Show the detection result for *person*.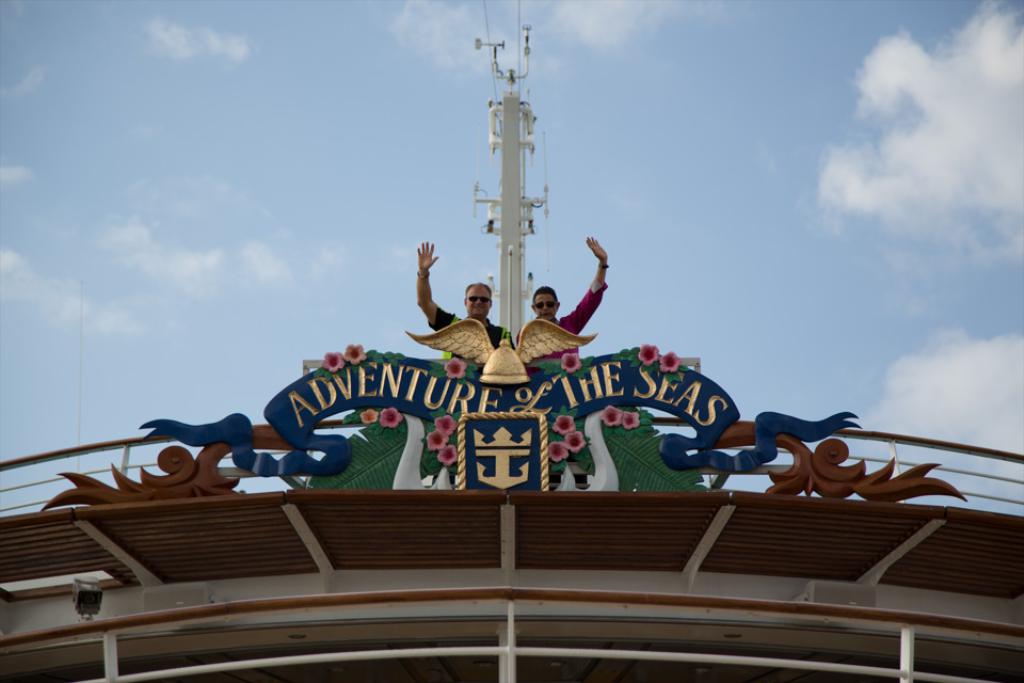
{"left": 415, "top": 241, "right": 510, "bottom": 352}.
